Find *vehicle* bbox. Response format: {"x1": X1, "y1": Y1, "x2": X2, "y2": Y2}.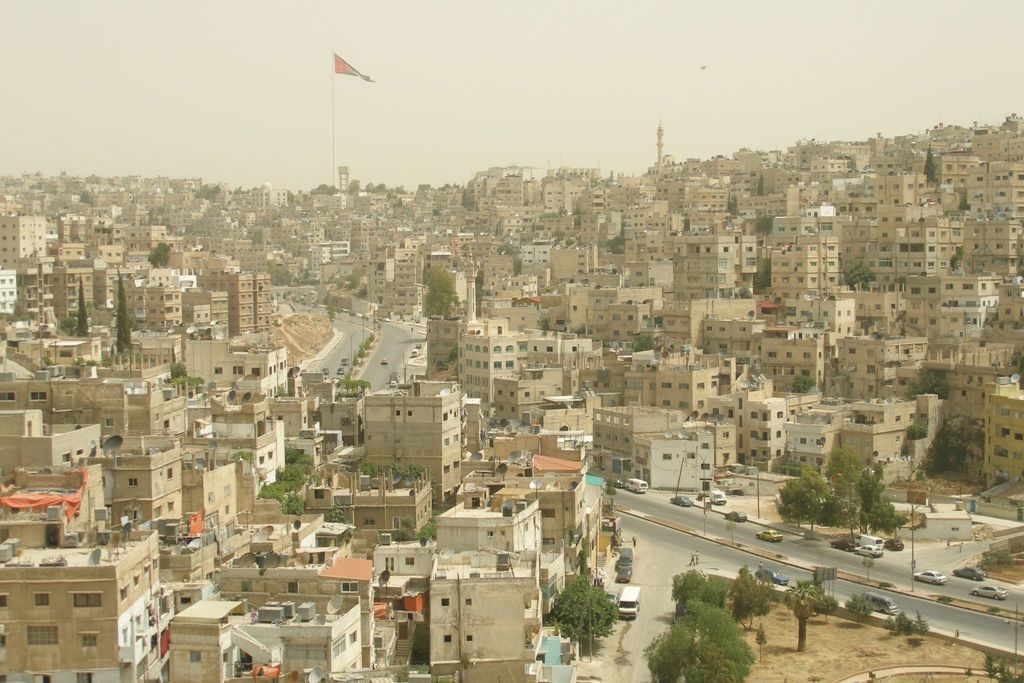
{"x1": 829, "y1": 541, "x2": 852, "y2": 551}.
